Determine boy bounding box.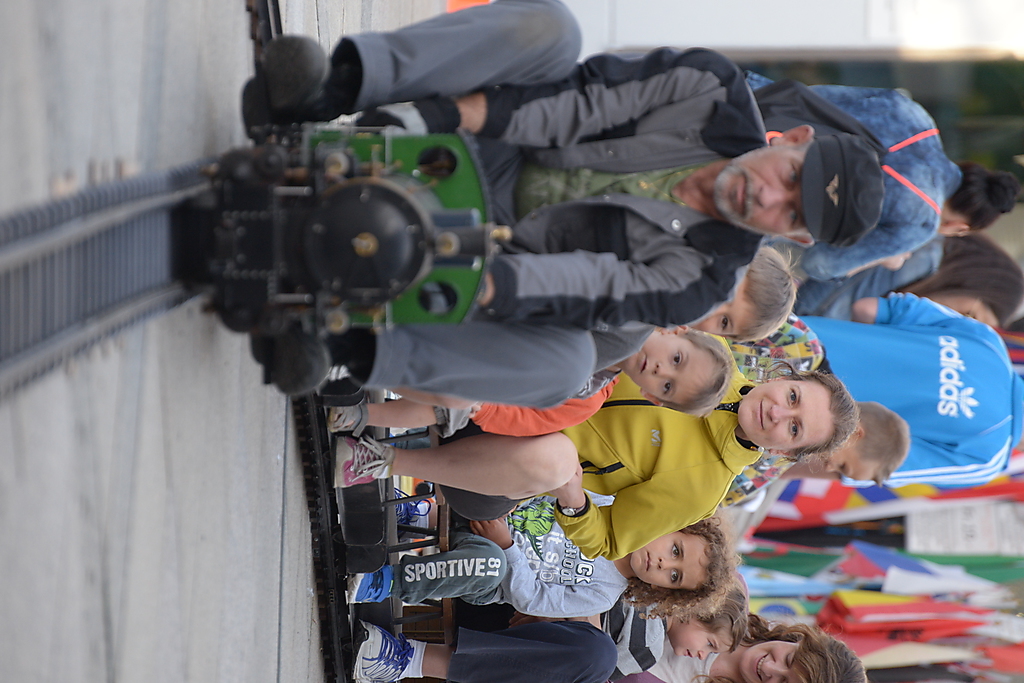
Determined: locate(586, 243, 804, 377).
